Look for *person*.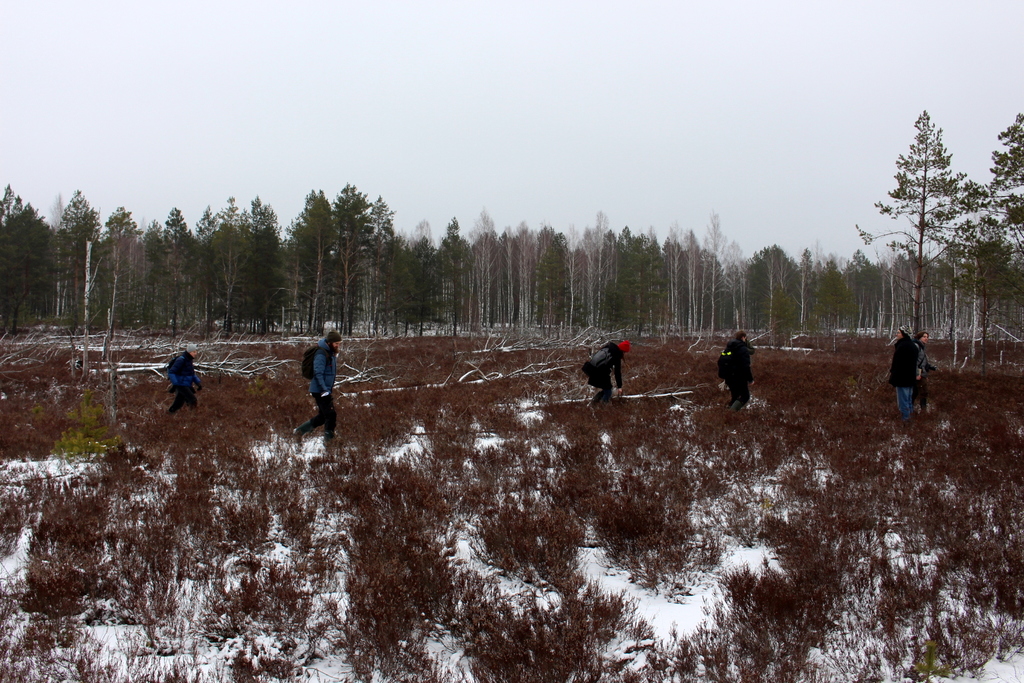
Found: 591 339 632 414.
